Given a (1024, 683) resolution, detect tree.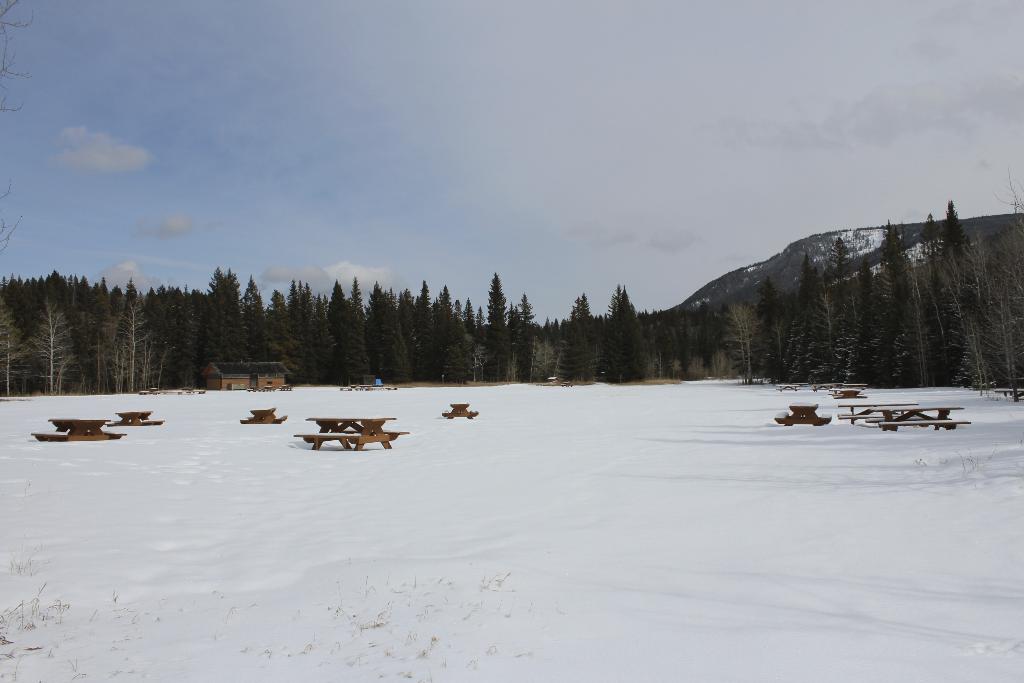
crop(205, 259, 246, 398).
